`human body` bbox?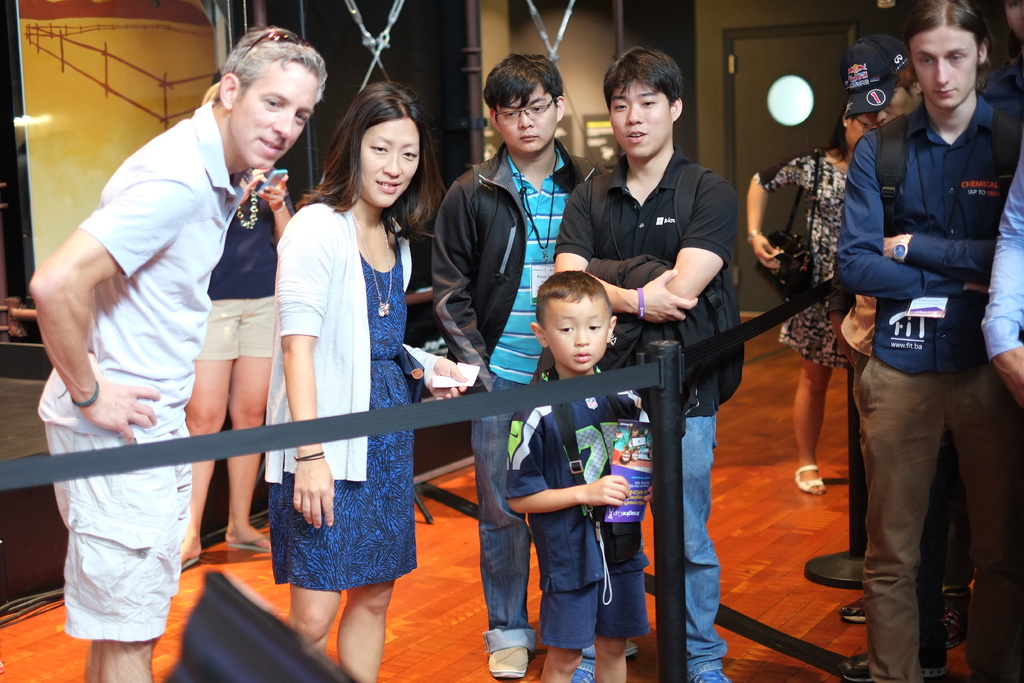
179, 163, 296, 573
